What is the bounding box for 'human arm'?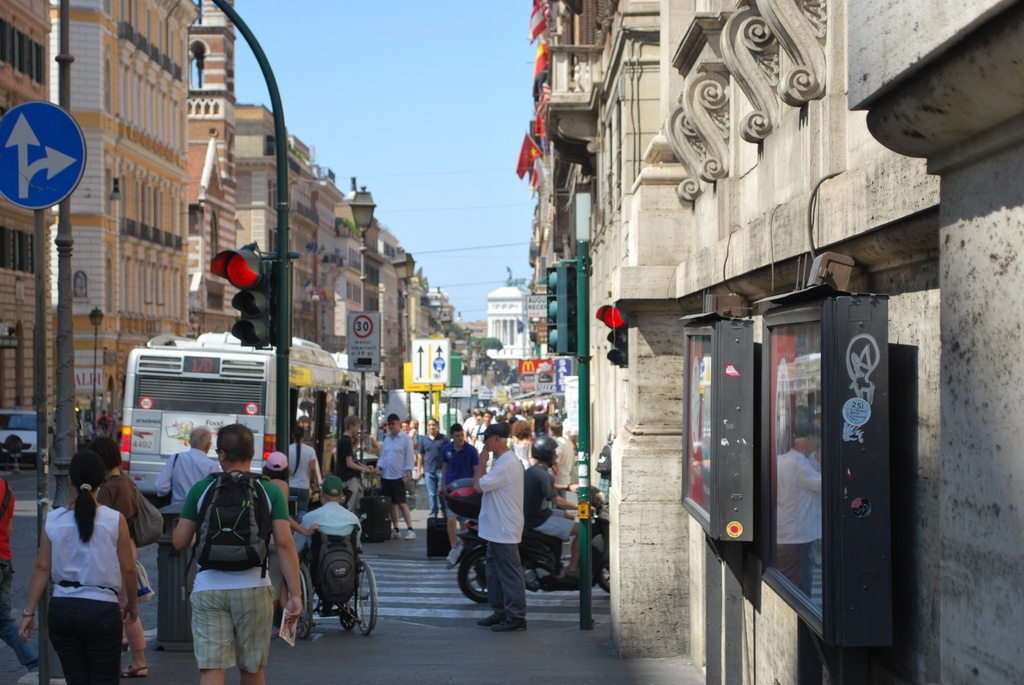
select_region(438, 445, 446, 494).
